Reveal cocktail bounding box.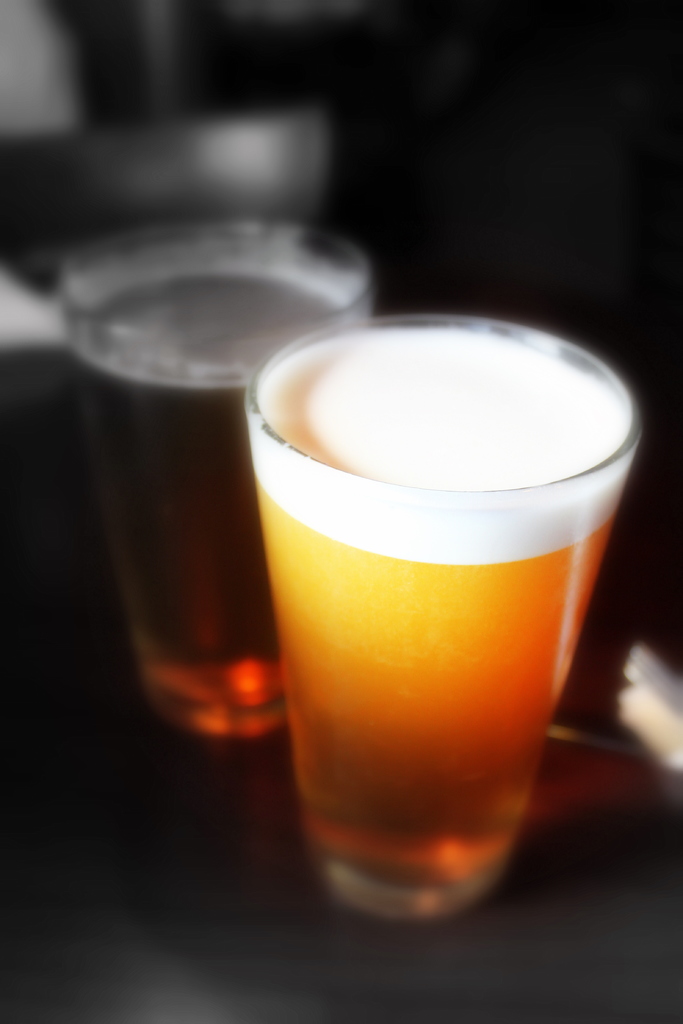
Revealed: 238 309 650 930.
